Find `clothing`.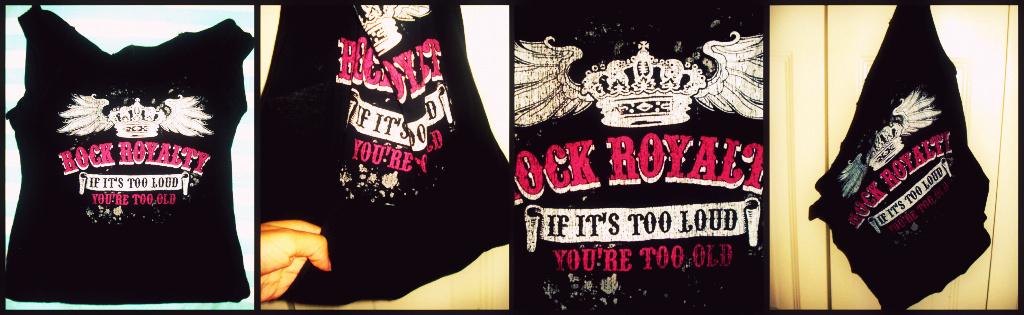
(805, 3, 991, 314).
